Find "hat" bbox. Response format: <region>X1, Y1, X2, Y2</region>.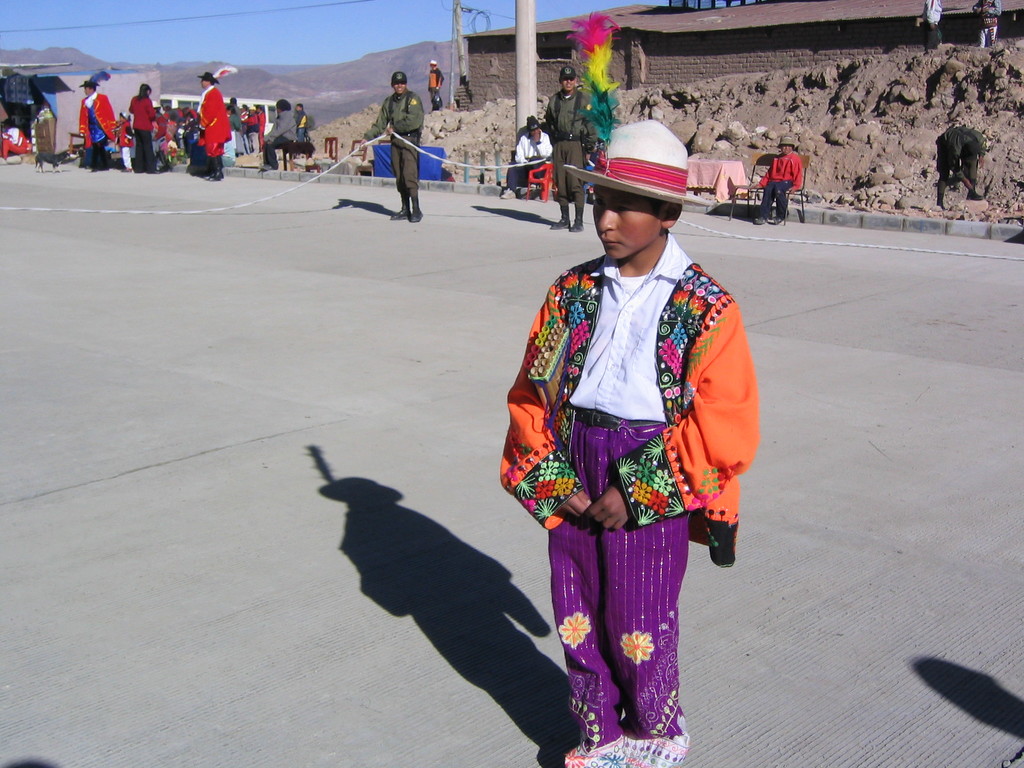
<region>779, 135, 797, 150</region>.
